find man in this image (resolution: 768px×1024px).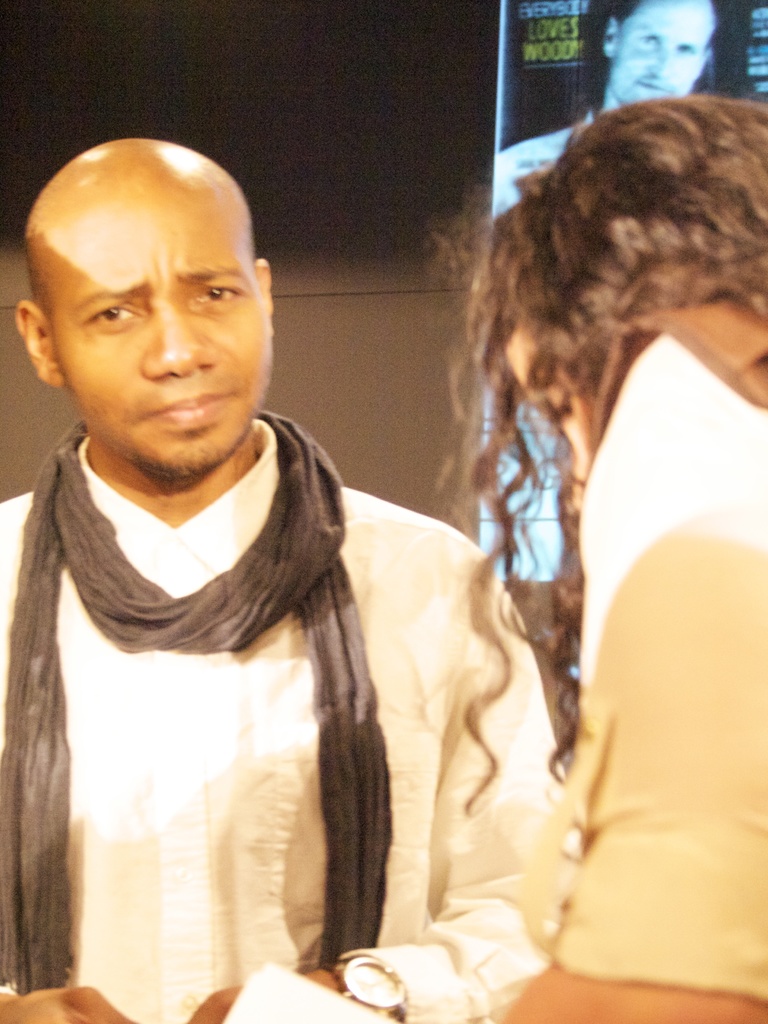
{"left": 6, "top": 141, "right": 556, "bottom": 999}.
